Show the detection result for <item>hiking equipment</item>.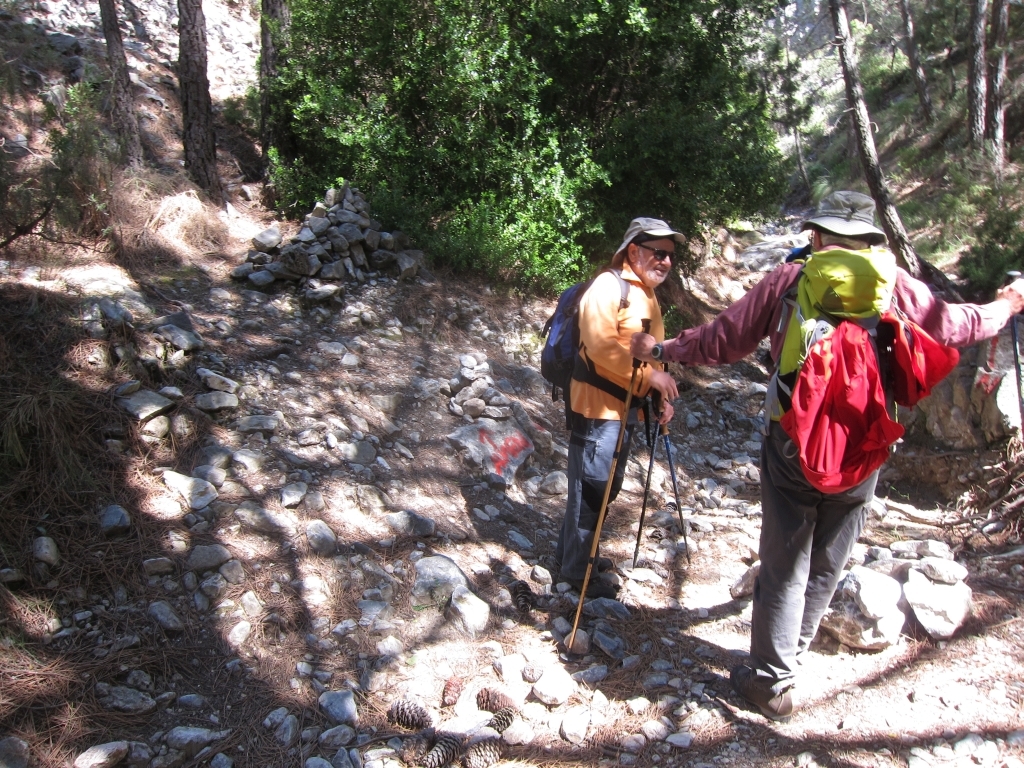
bbox=(537, 266, 662, 451).
